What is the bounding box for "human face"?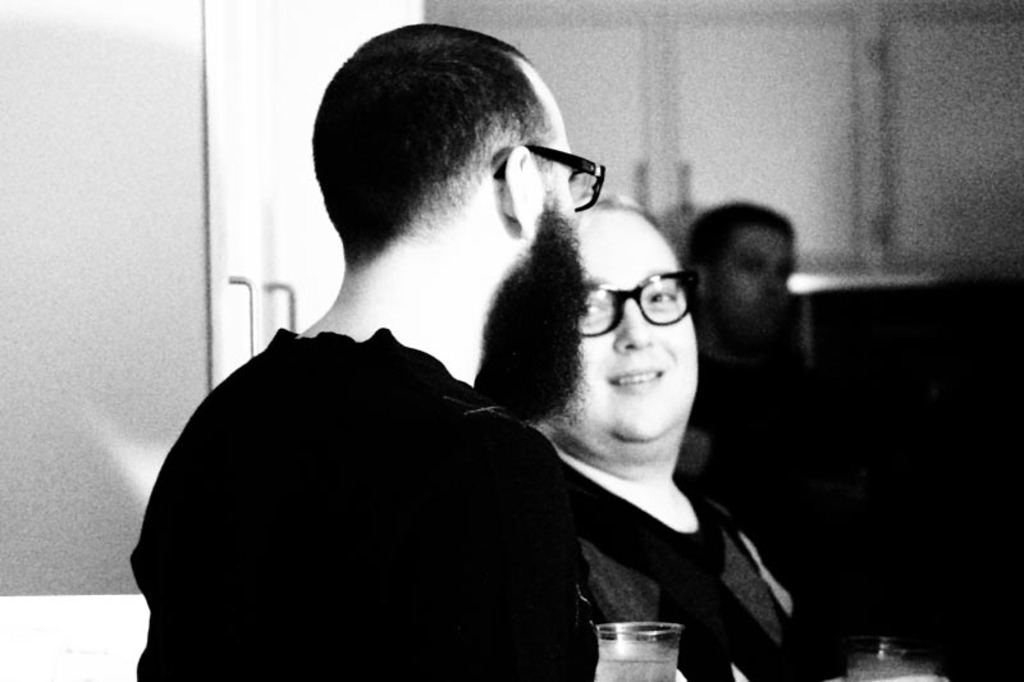
724:214:804:328.
